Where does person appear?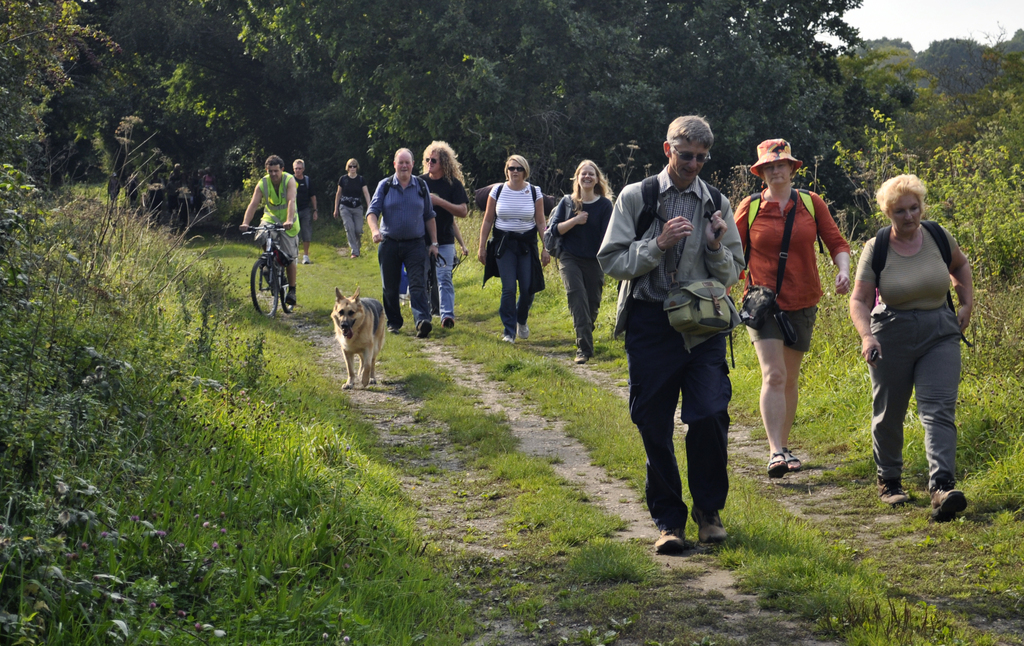
Appears at select_region(591, 112, 746, 555).
